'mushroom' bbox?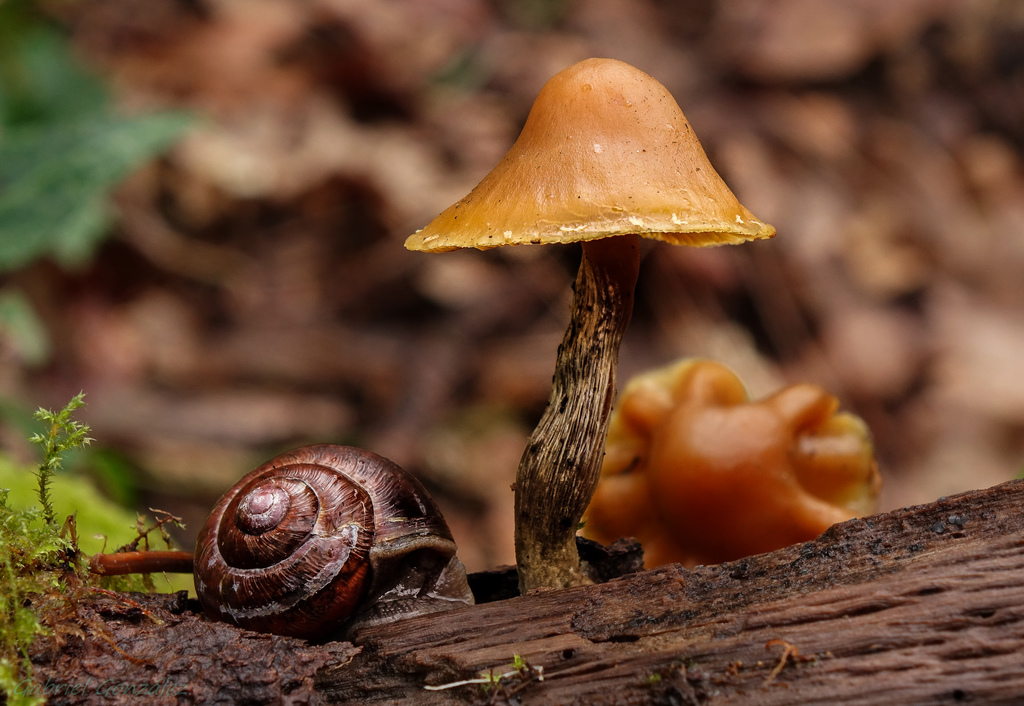
select_region(390, 49, 781, 609)
